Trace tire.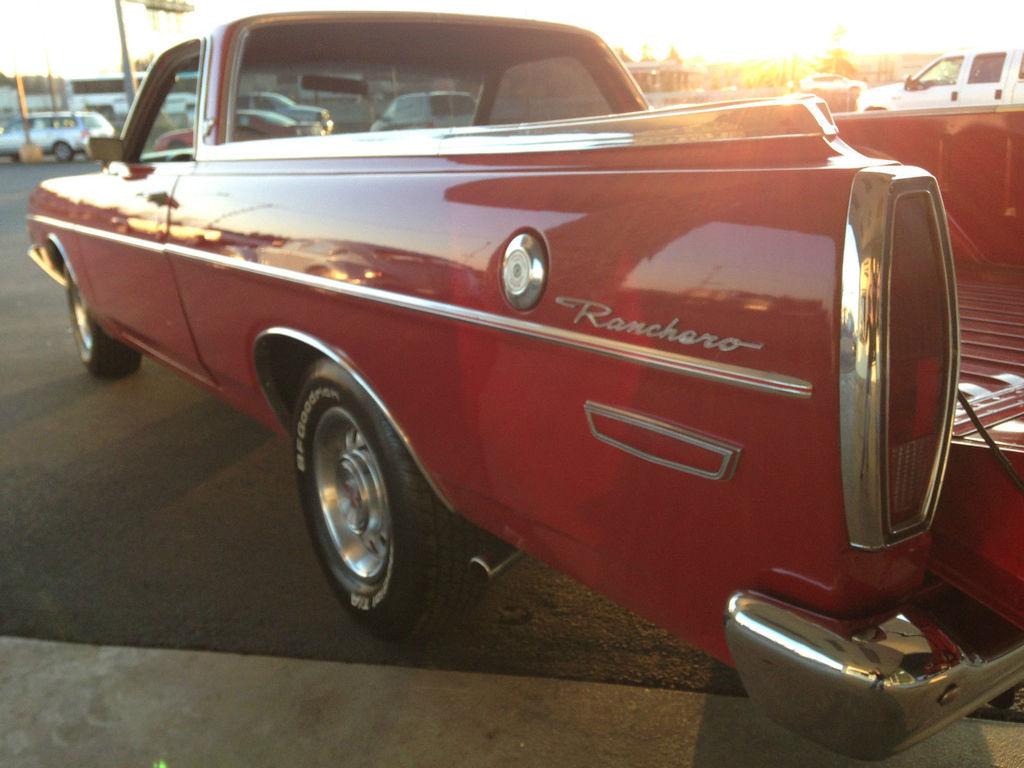
Traced to x1=51 y1=143 x2=76 y2=164.
